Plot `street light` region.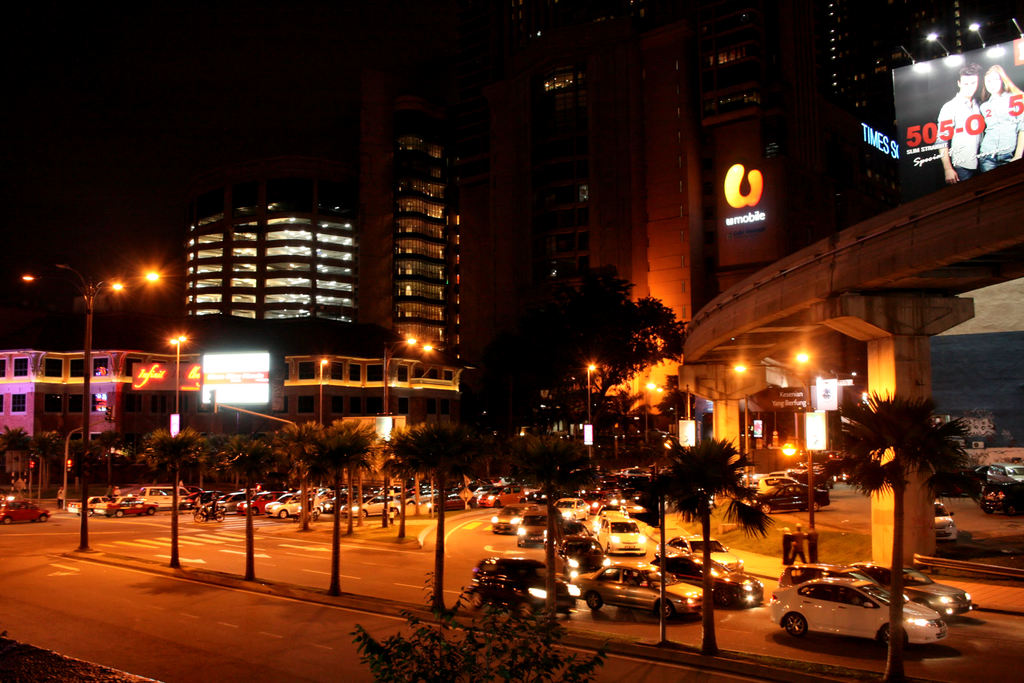
Plotted at box=[398, 342, 444, 534].
